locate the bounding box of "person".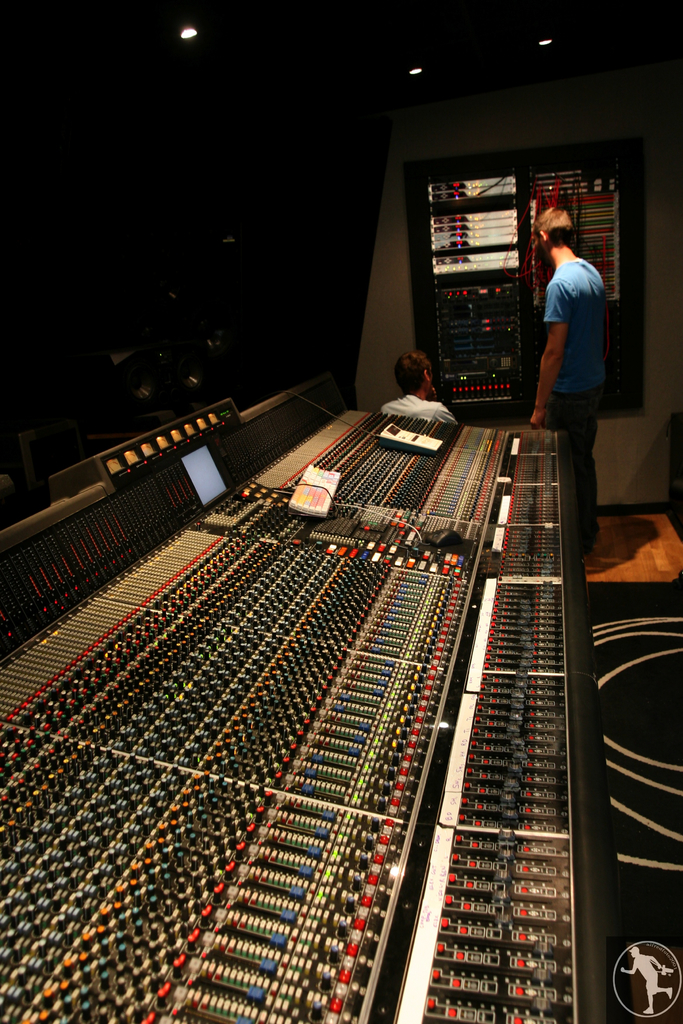
Bounding box: detection(530, 204, 609, 531).
